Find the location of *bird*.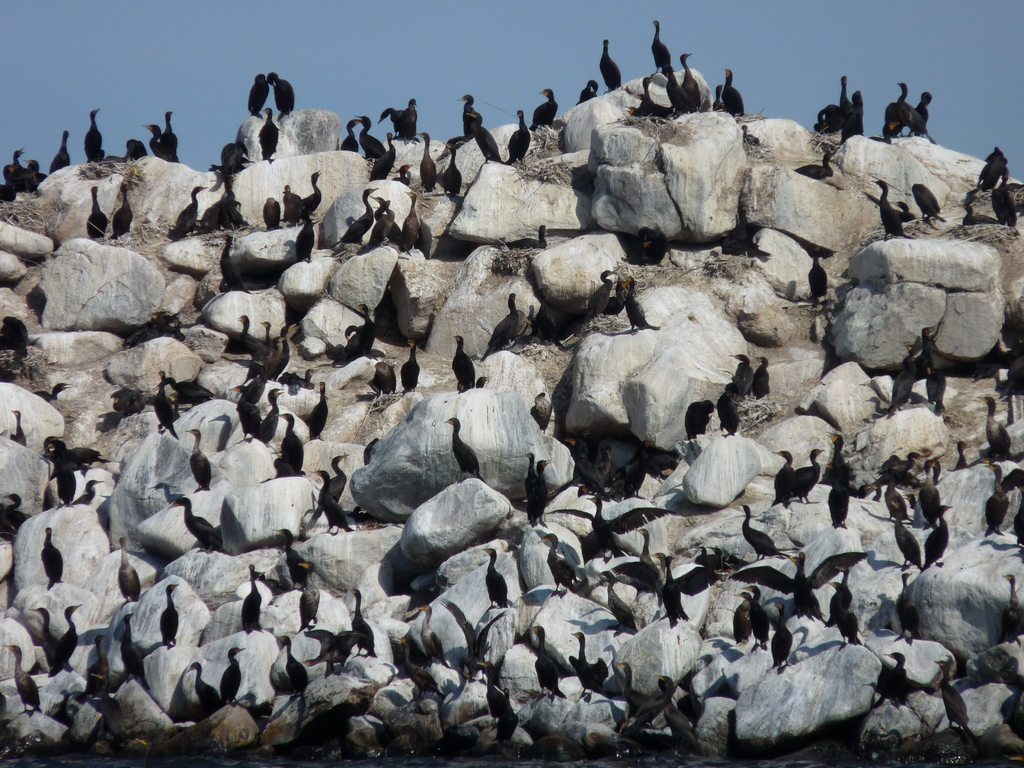
Location: 280 526 313 594.
